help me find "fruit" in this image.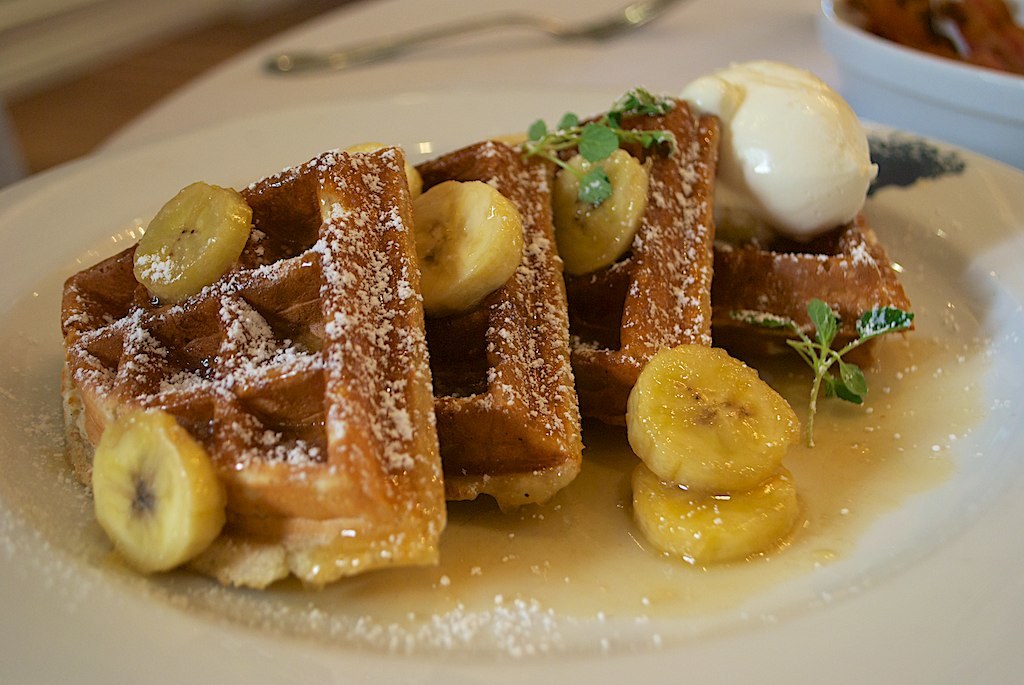
Found it: box(404, 176, 524, 309).
